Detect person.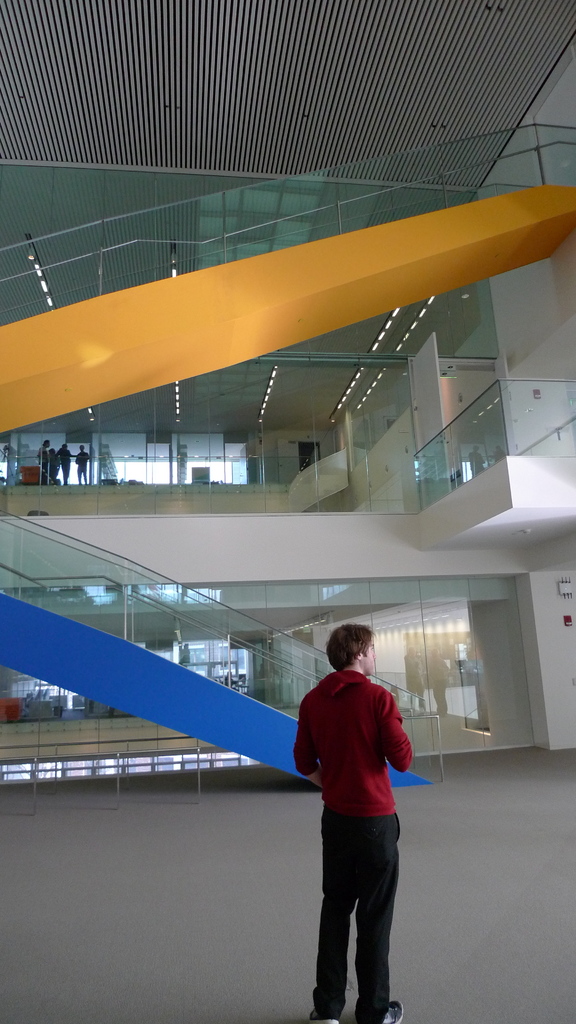
Detected at (left=74, top=445, right=88, bottom=479).
